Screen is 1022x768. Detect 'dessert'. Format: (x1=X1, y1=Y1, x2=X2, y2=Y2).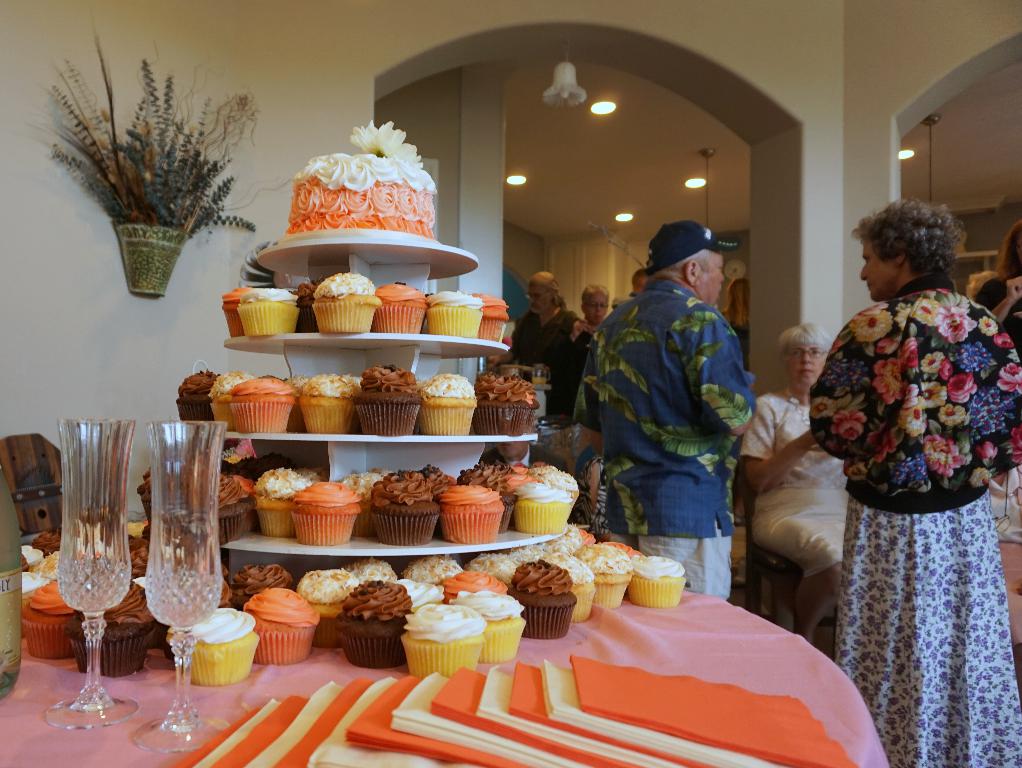
(x1=356, y1=371, x2=417, y2=429).
